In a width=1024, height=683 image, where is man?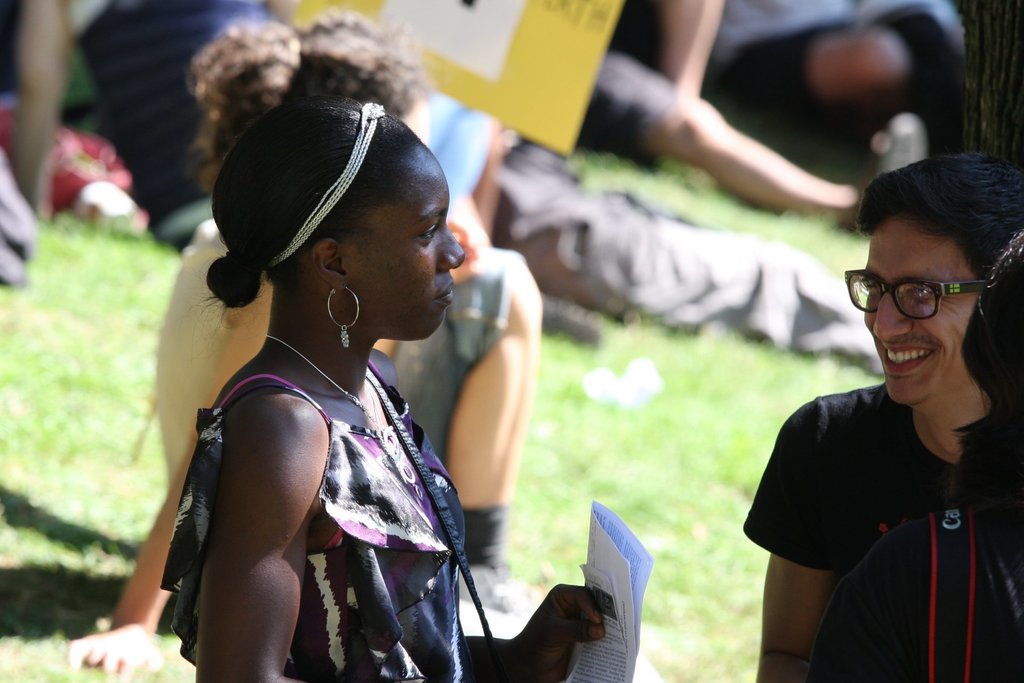
crop(578, 0, 926, 227).
